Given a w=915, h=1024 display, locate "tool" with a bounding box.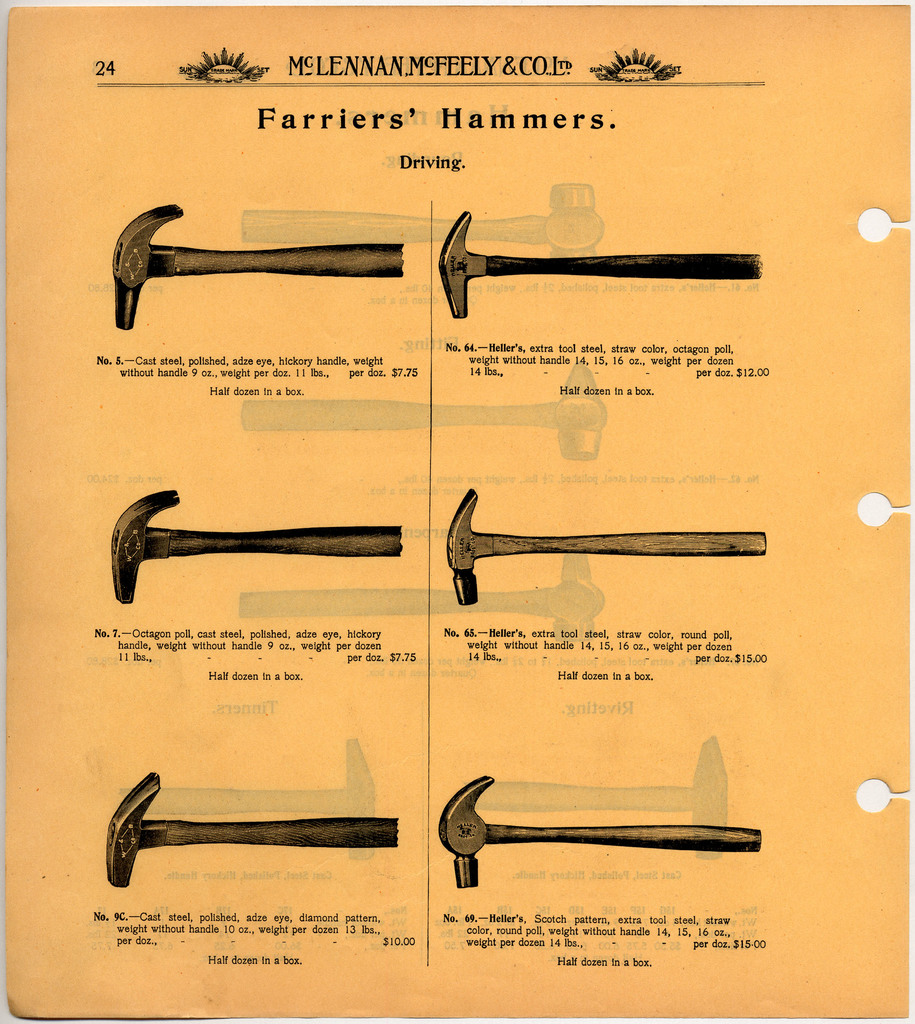
Located: detection(243, 187, 609, 260).
